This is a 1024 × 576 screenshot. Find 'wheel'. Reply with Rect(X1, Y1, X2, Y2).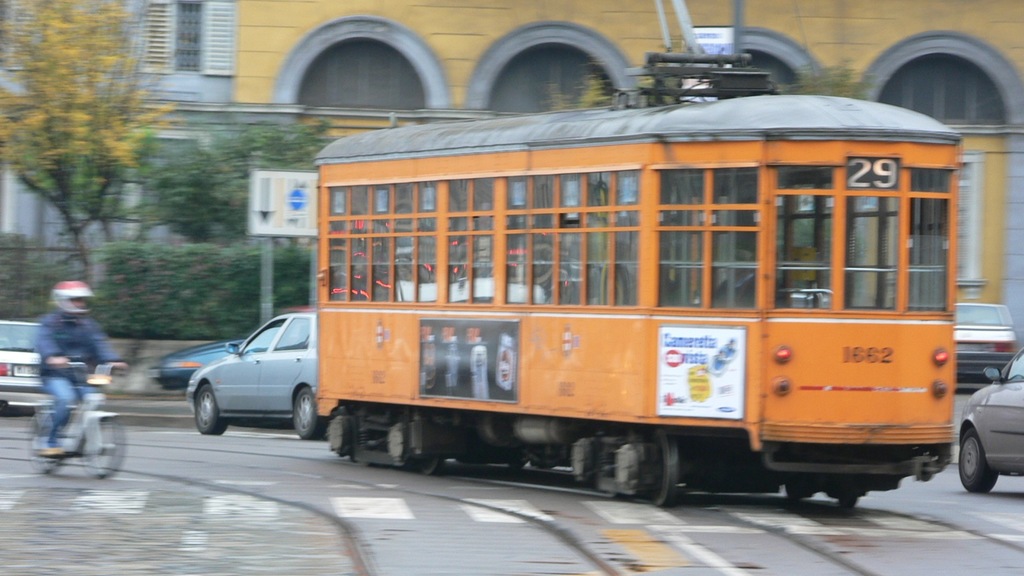
Rect(0, 399, 12, 422).
